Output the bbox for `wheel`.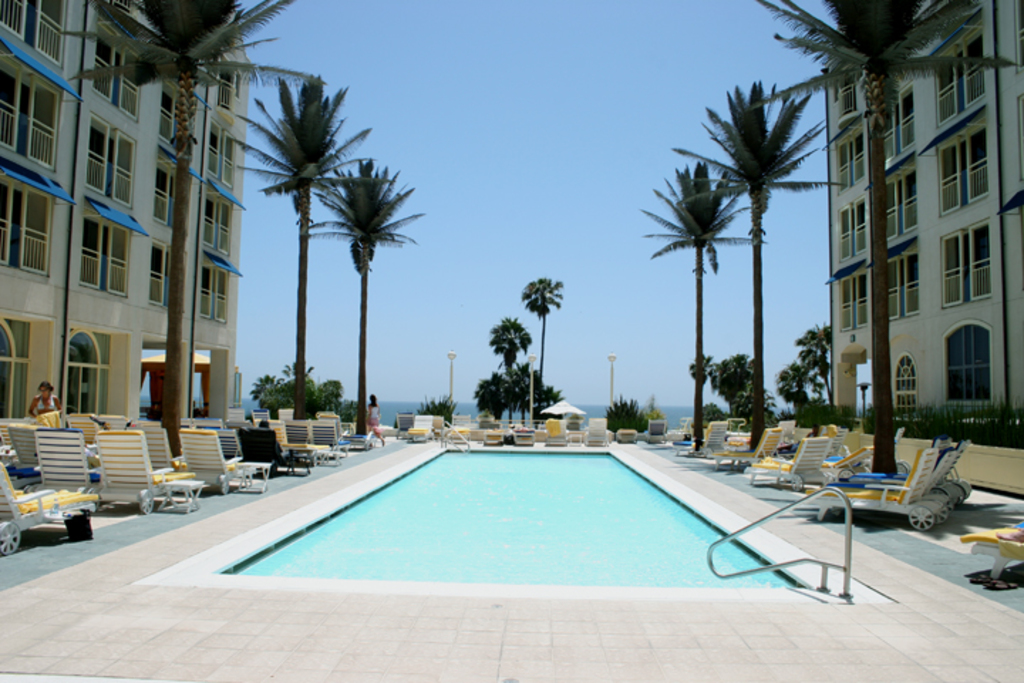
<bbox>789, 471, 808, 495</bbox>.
